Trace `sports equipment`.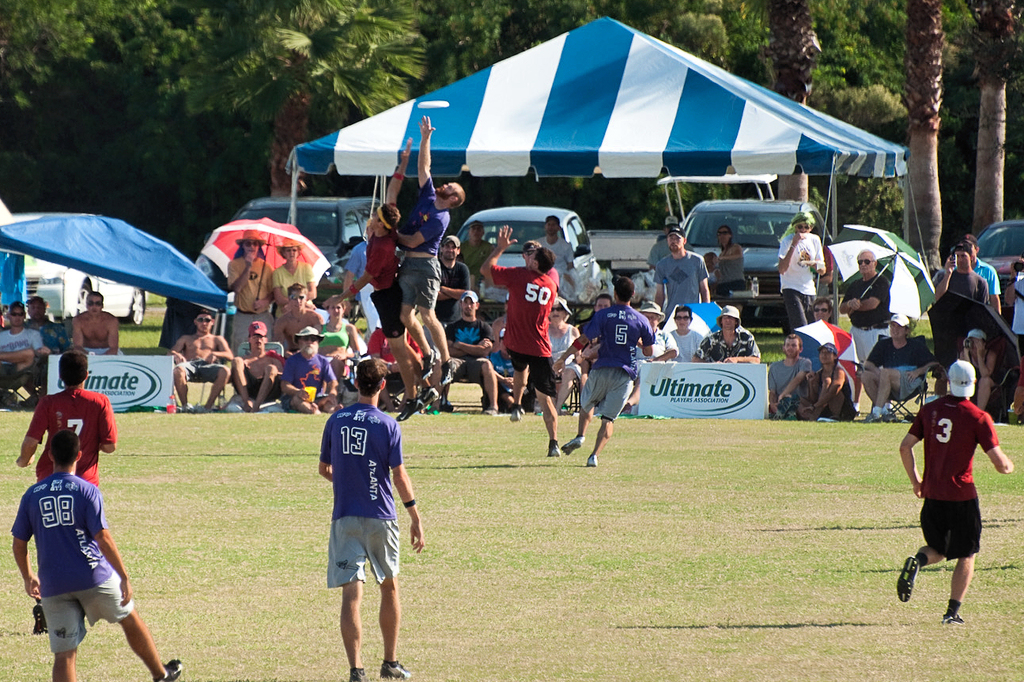
Traced to <bbox>894, 553, 924, 604</bbox>.
